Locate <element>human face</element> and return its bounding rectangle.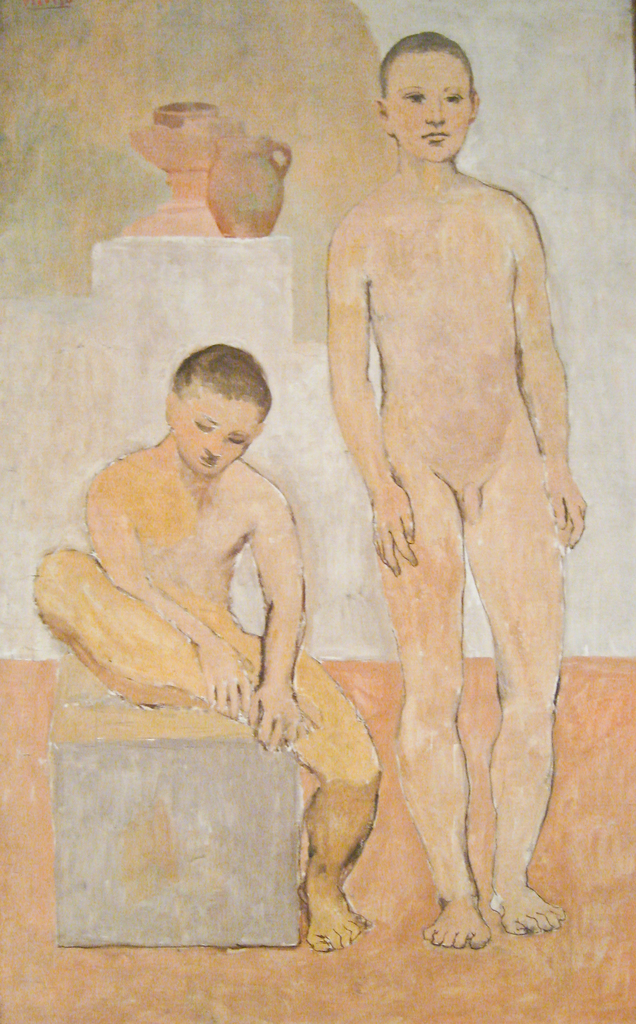
locate(385, 47, 478, 166).
